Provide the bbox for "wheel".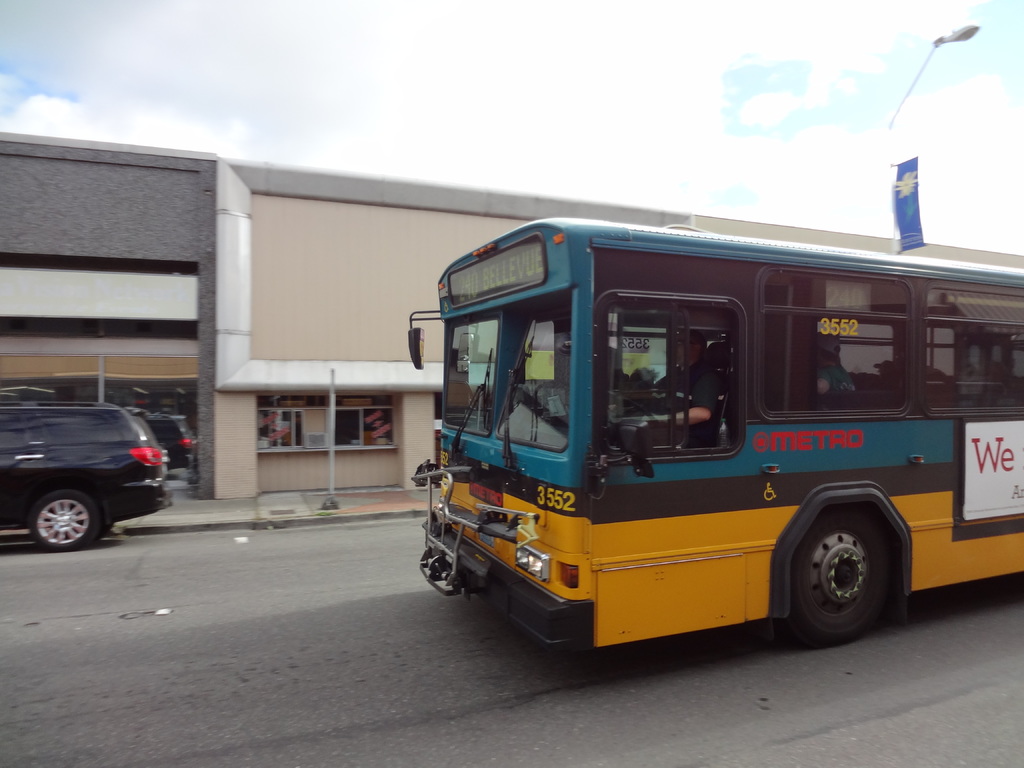
region(786, 509, 906, 644).
